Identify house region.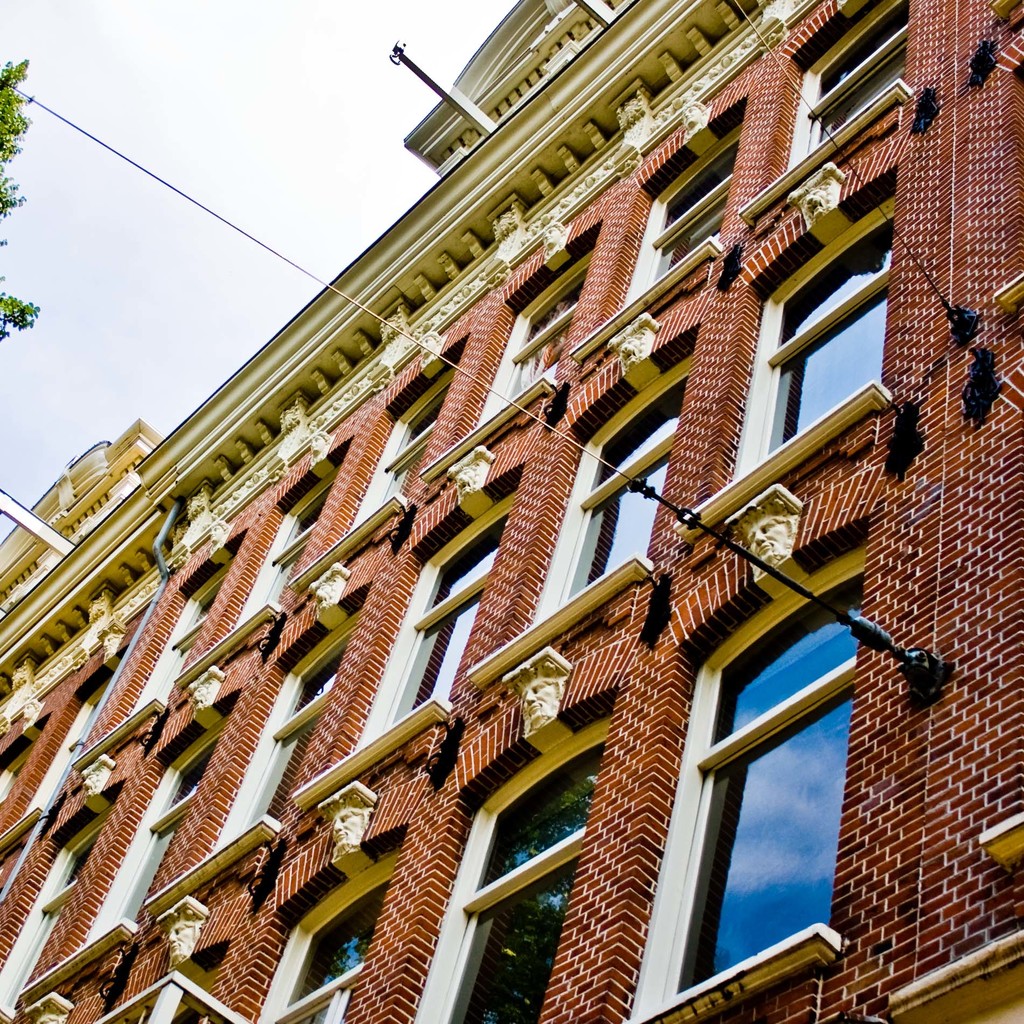
Region: left=0, top=0, right=1023, bottom=1022.
